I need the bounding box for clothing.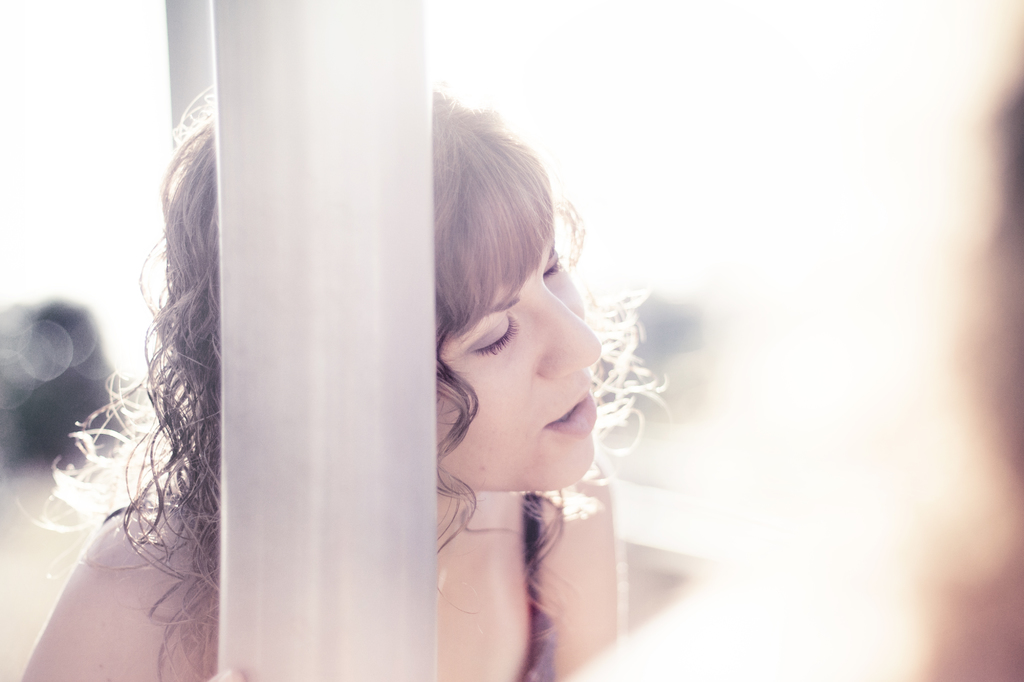
Here it is: region(519, 489, 555, 681).
